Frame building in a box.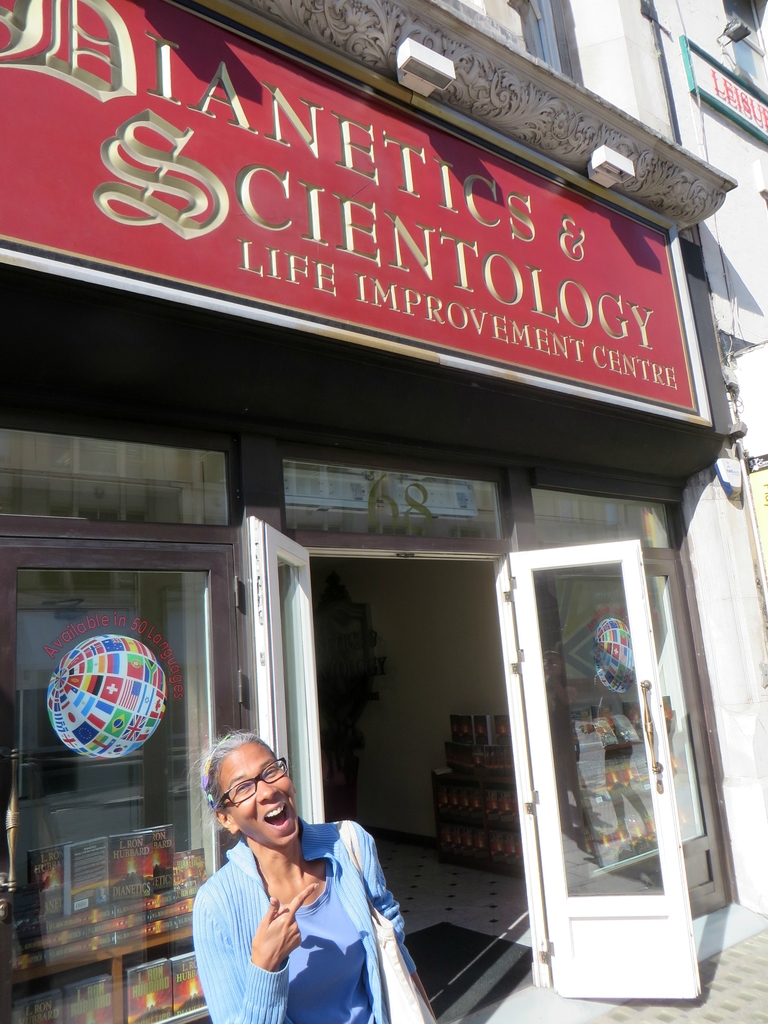
bbox=[0, 0, 767, 1023].
